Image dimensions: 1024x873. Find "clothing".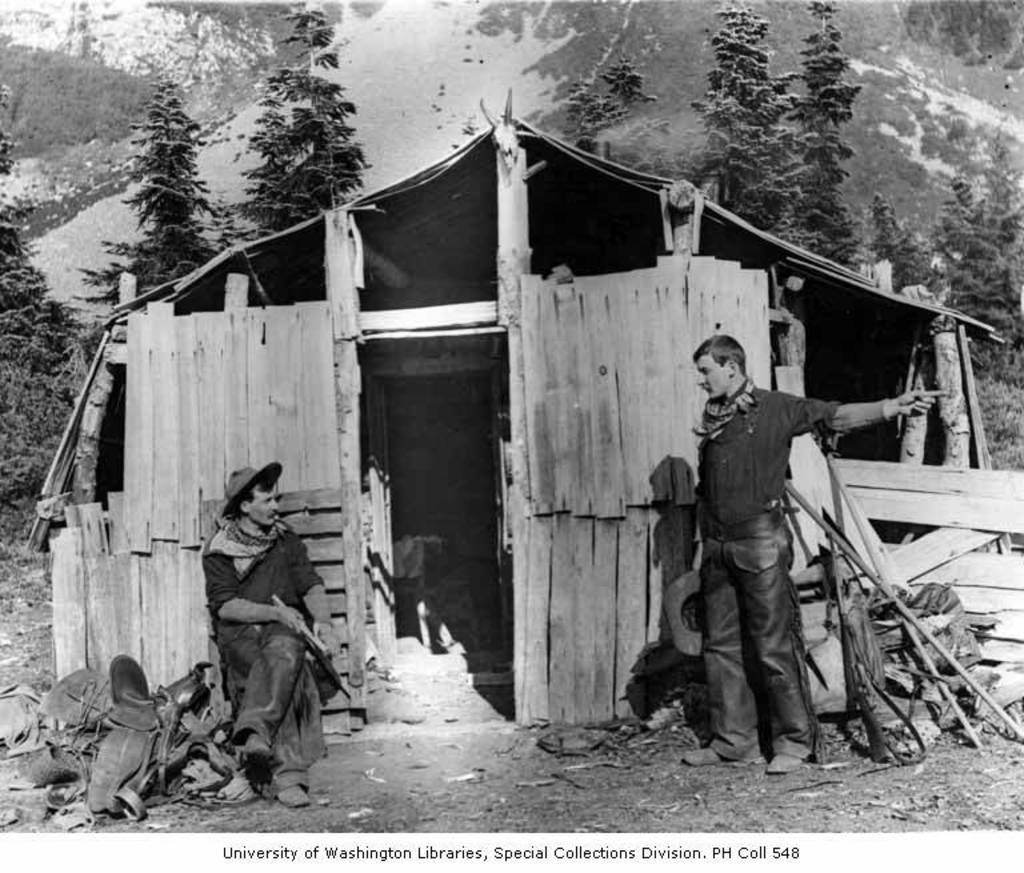
<region>196, 517, 321, 773</region>.
